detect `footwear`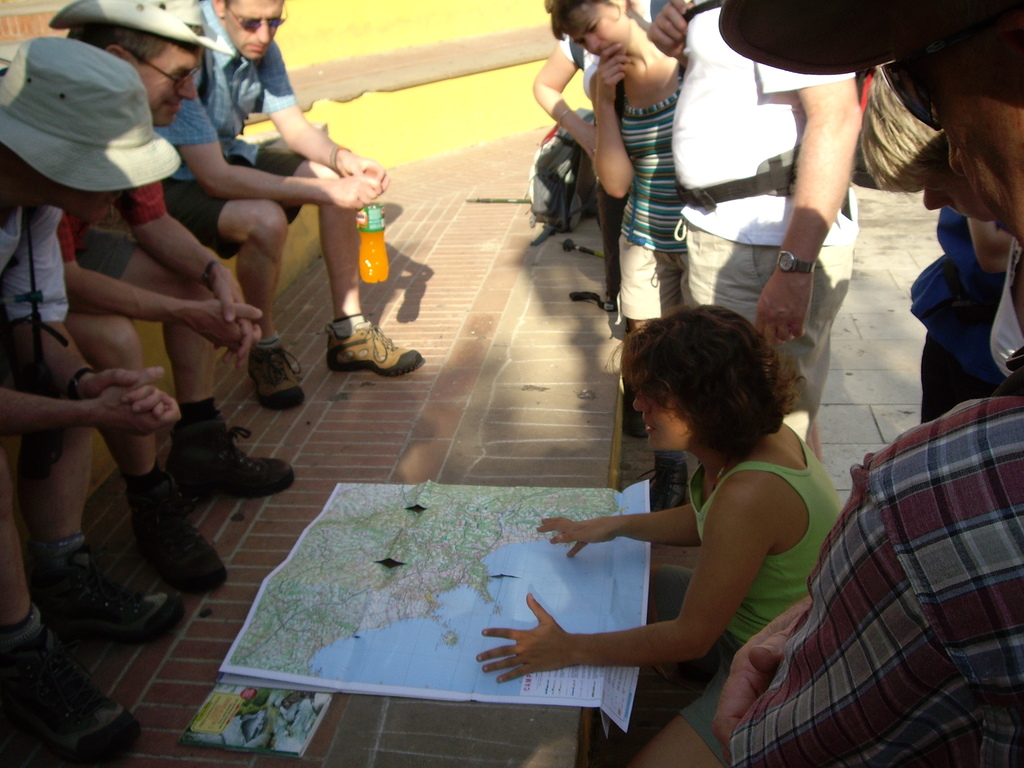
[x1=0, y1=627, x2=143, y2=767]
